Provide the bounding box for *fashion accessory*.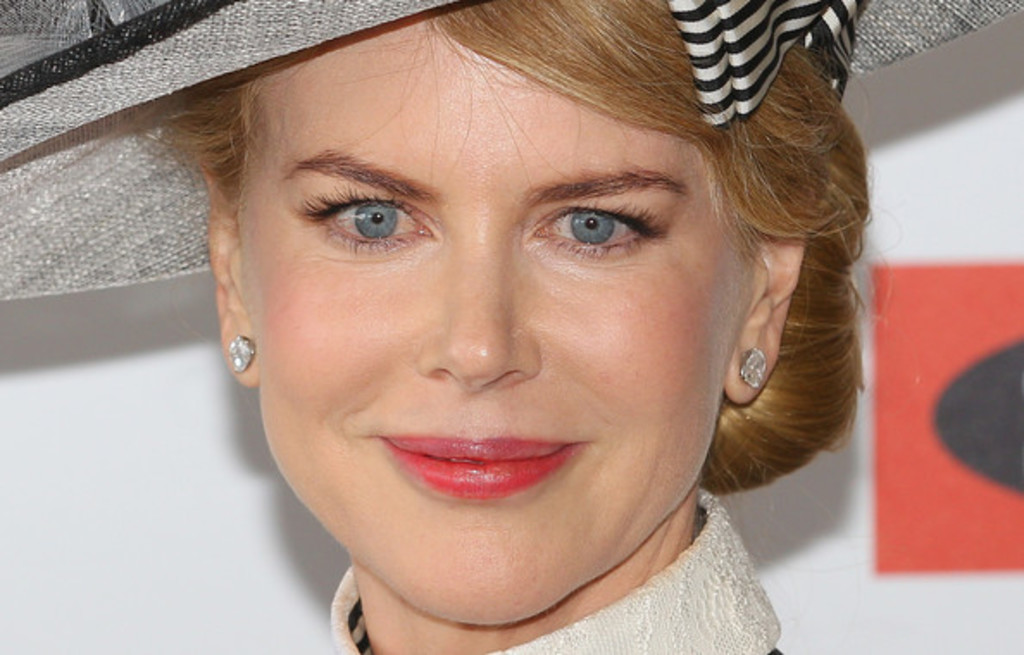
(left=228, top=333, right=259, bottom=371).
